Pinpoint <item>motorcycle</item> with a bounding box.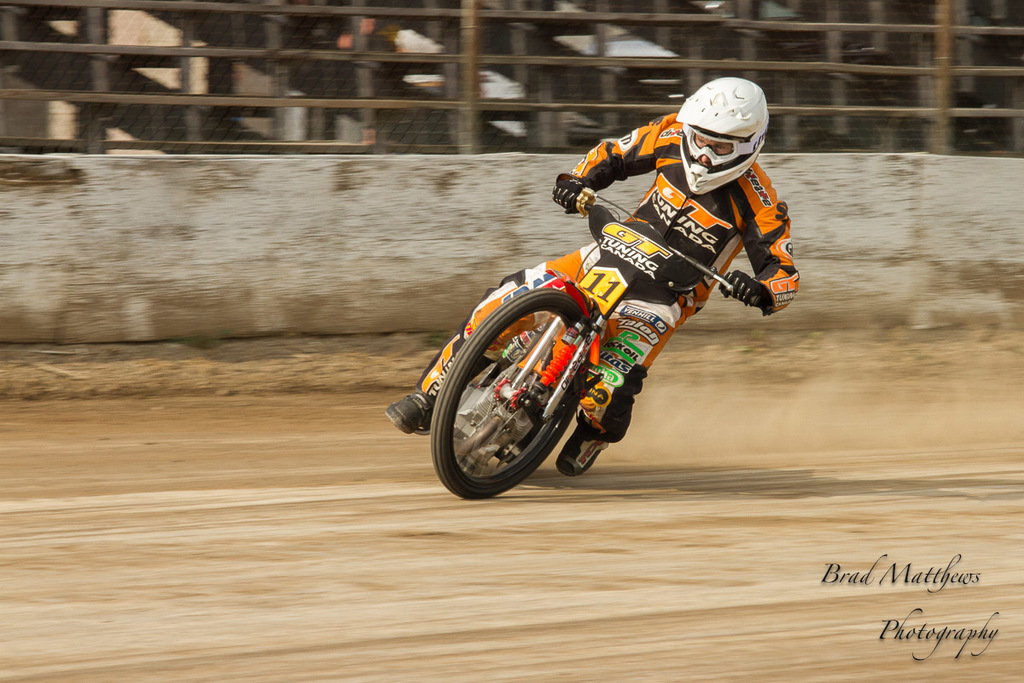
bbox=[414, 145, 796, 501].
